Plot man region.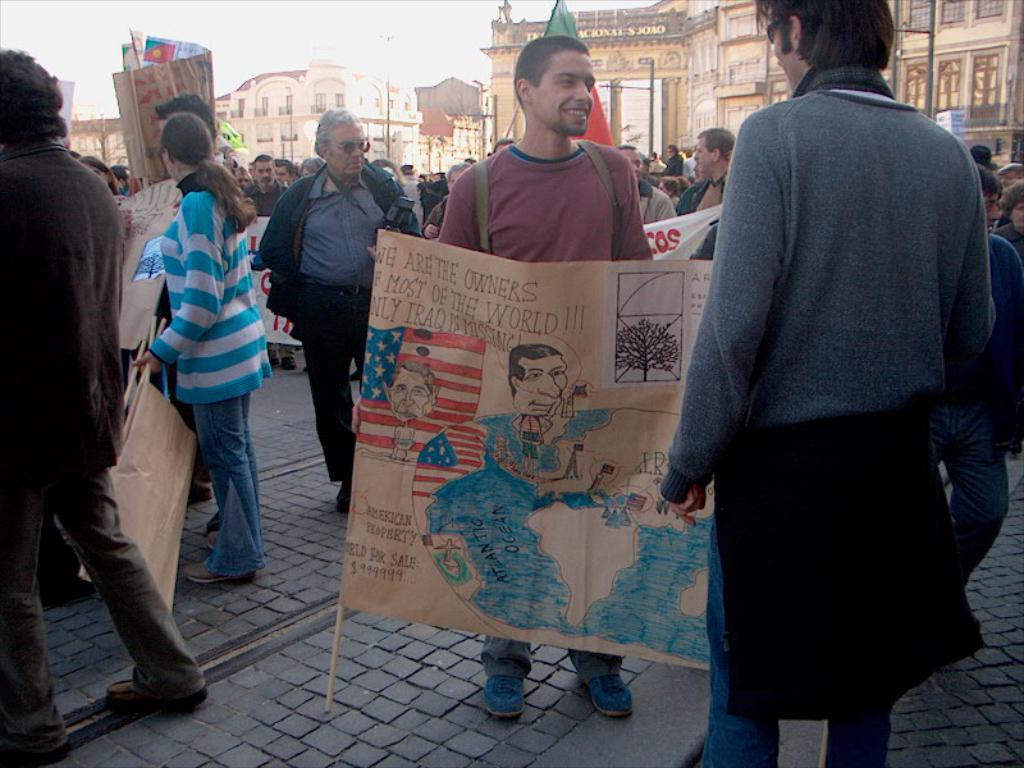
Plotted at pyautogui.locateOnScreen(401, 160, 416, 177).
